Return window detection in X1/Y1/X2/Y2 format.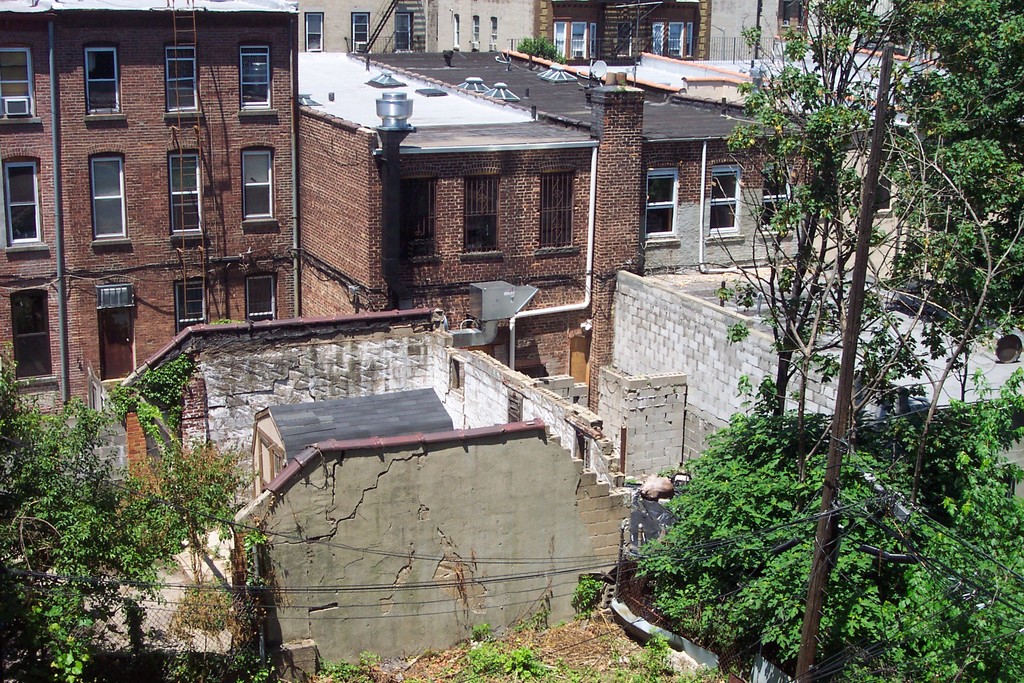
242/274/281/320.
